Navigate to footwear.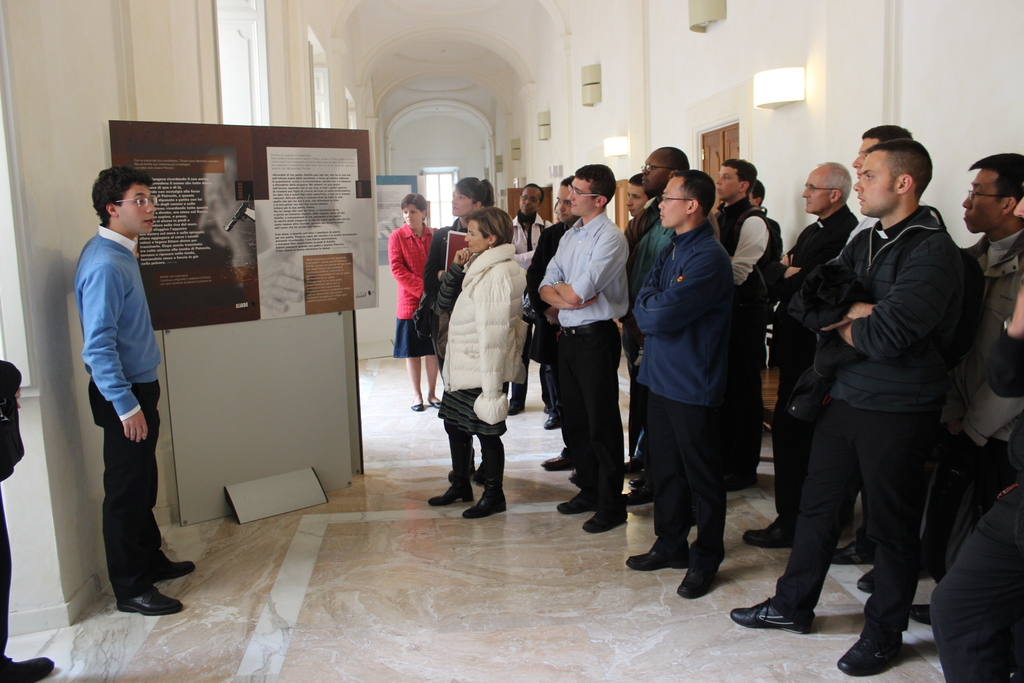
Navigation target: (left=116, top=583, right=184, bottom=616).
